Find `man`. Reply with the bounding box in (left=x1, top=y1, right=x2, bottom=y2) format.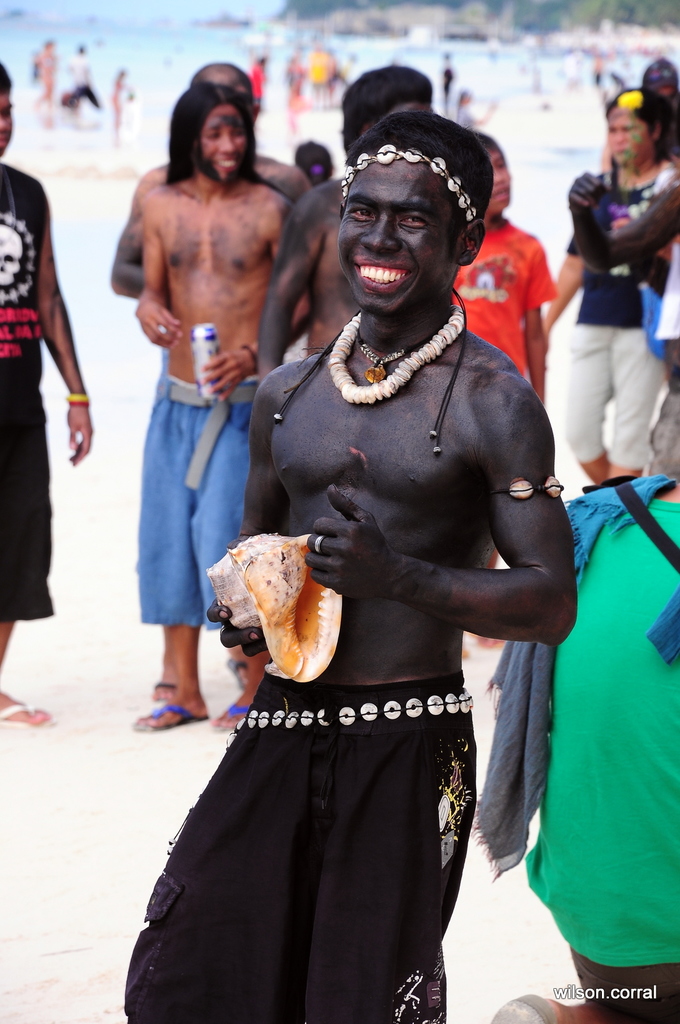
(left=111, top=98, right=298, bottom=715).
